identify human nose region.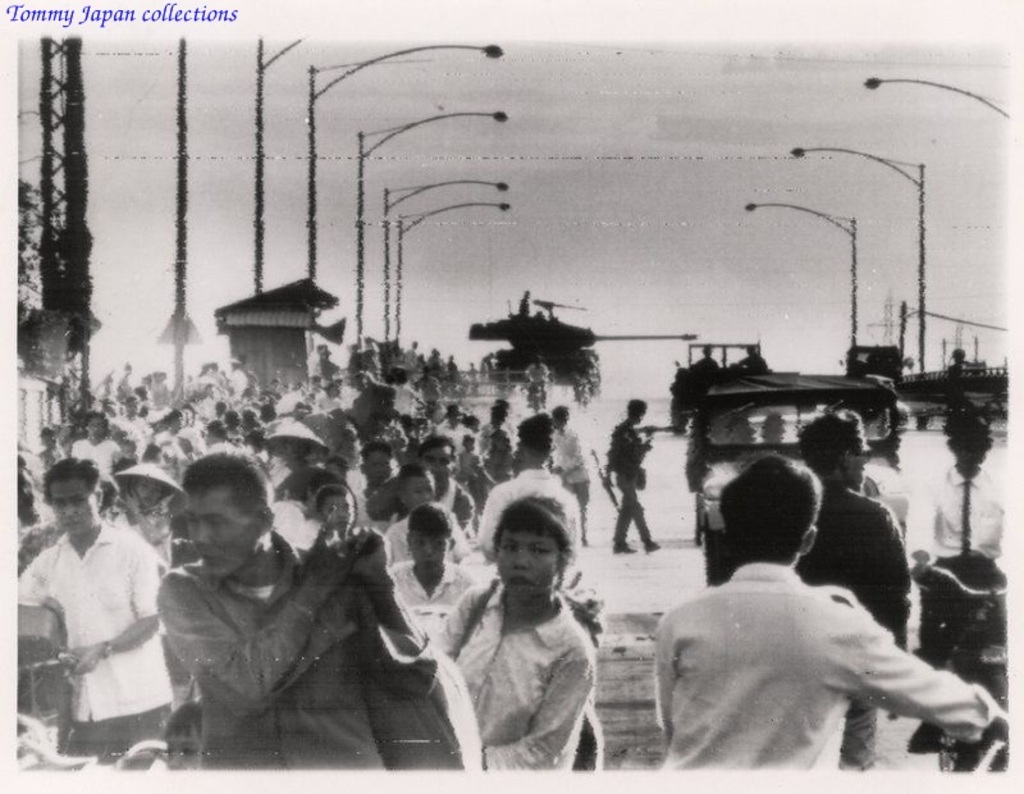
Region: (x1=420, y1=540, x2=434, y2=557).
